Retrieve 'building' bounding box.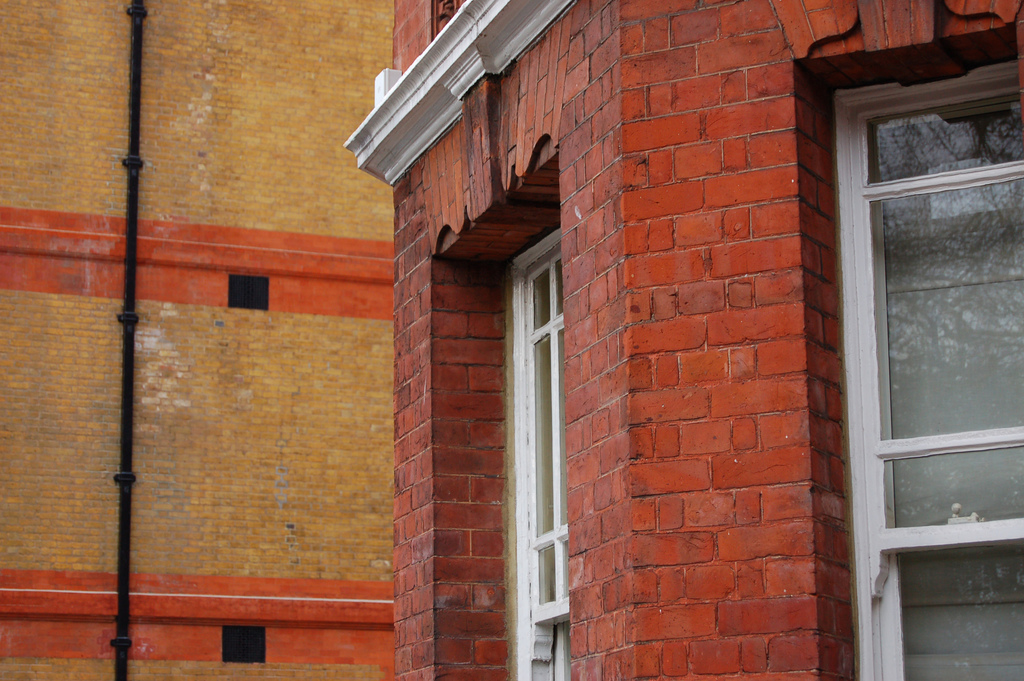
Bounding box: bbox(0, 0, 390, 680).
